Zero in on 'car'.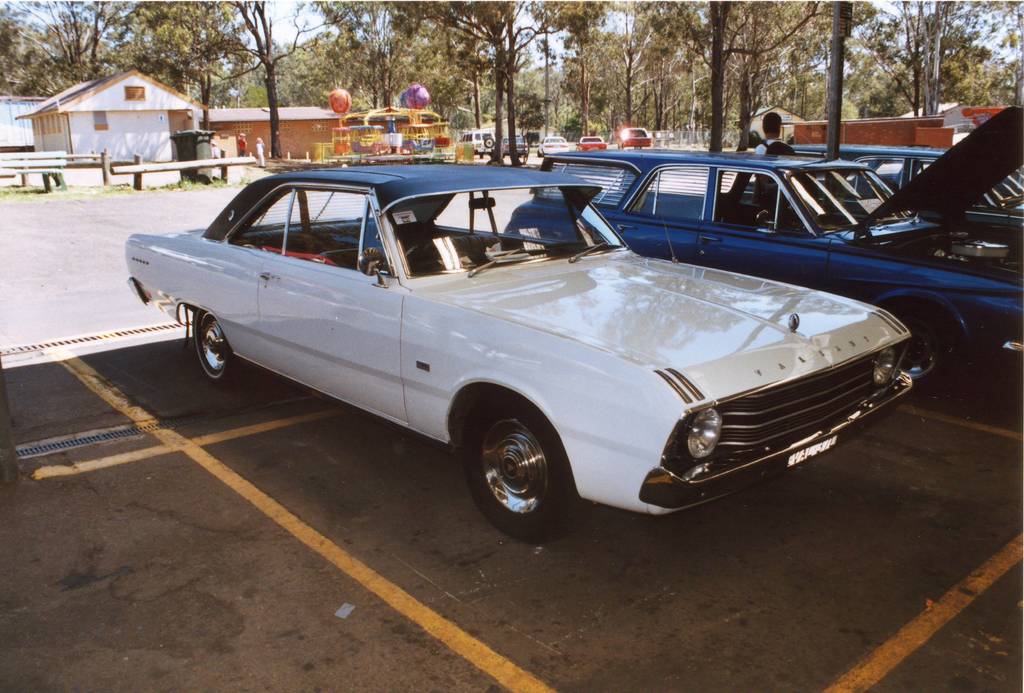
Zeroed in: (x1=504, y1=102, x2=1023, y2=399).
